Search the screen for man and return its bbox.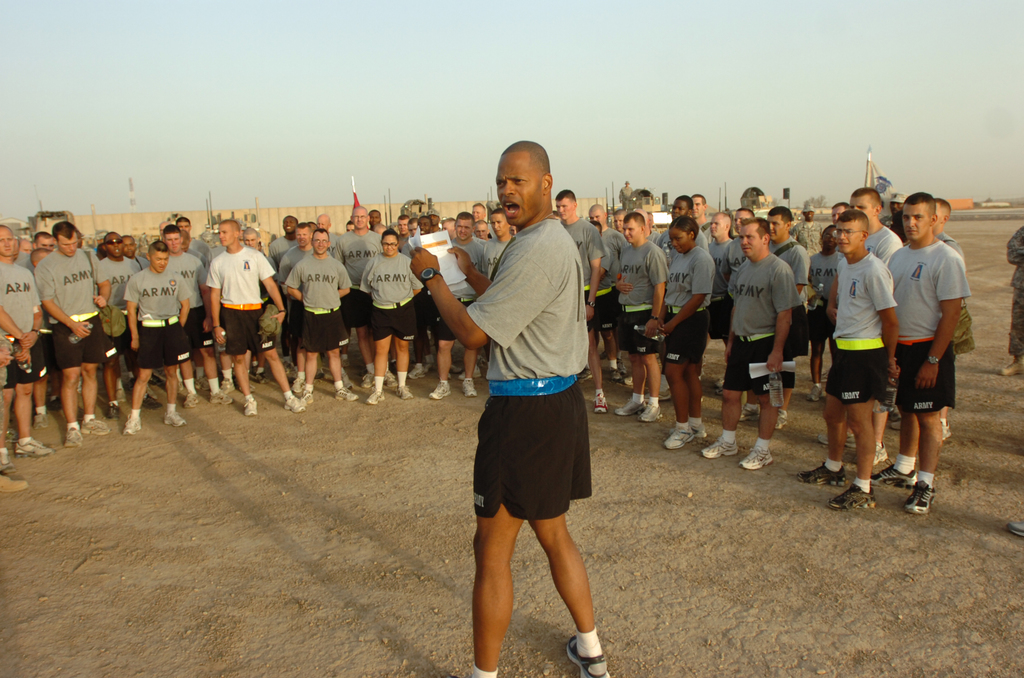
Found: {"x1": 1001, "y1": 223, "x2": 1023, "y2": 373}.
